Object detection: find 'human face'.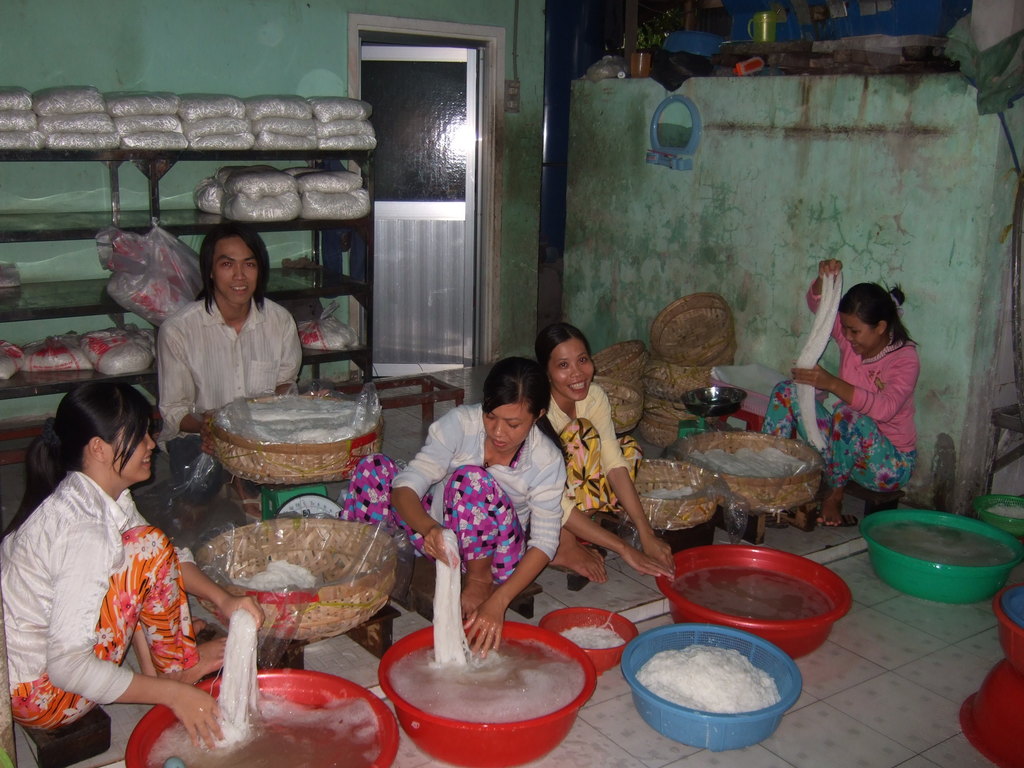
<region>844, 312, 877, 356</region>.
